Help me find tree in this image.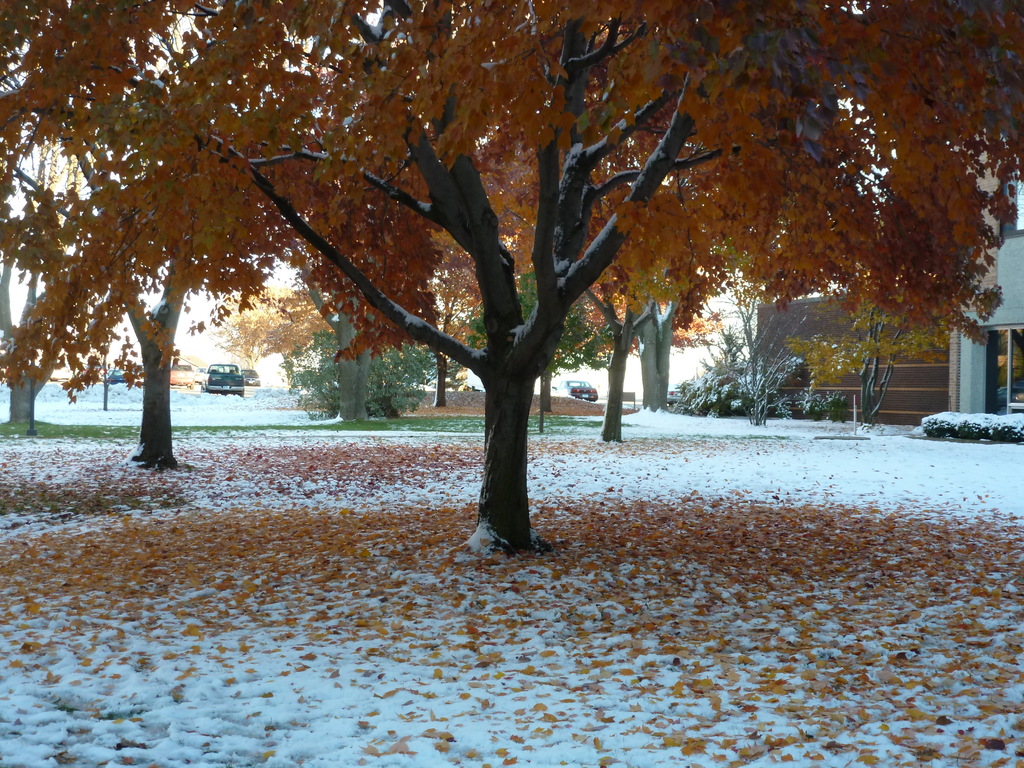
Found it: (669, 234, 830, 427).
